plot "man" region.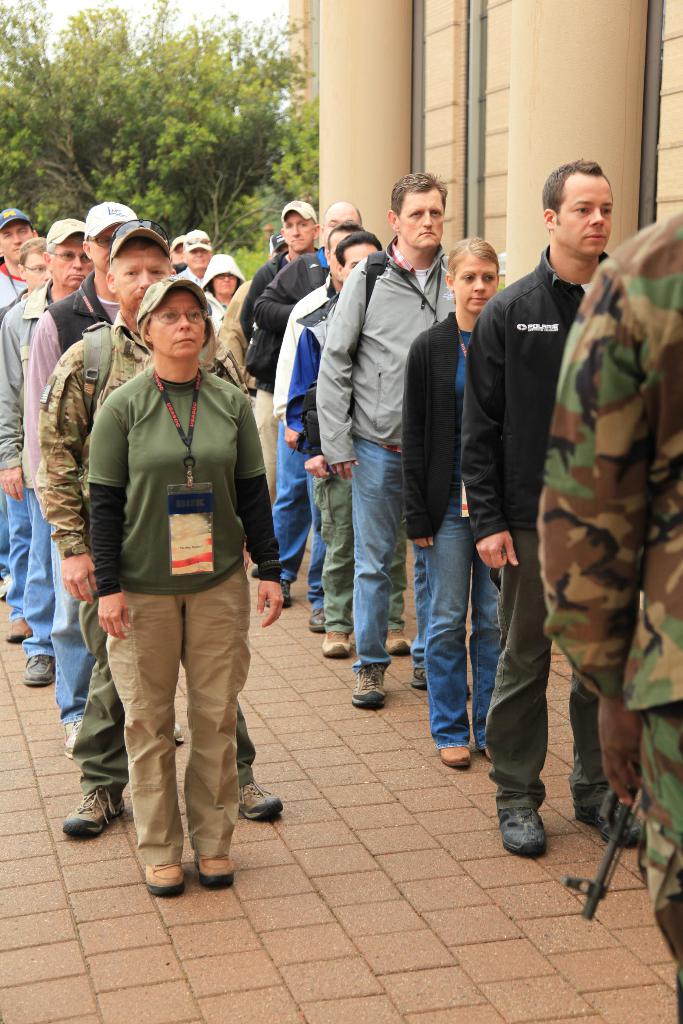
Plotted at {"left": 304, "top": 170, "right": 461, "bottom": 716}.
